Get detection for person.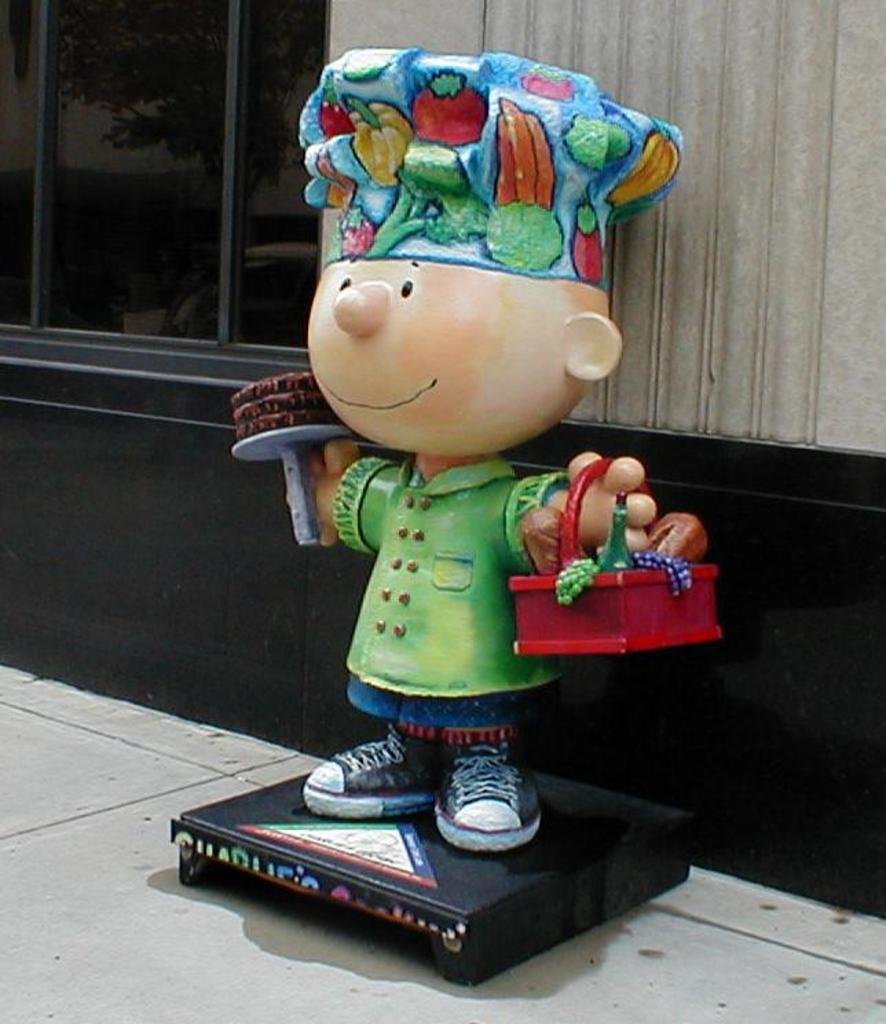
Detection: locate(212, 41, 692, 816).
